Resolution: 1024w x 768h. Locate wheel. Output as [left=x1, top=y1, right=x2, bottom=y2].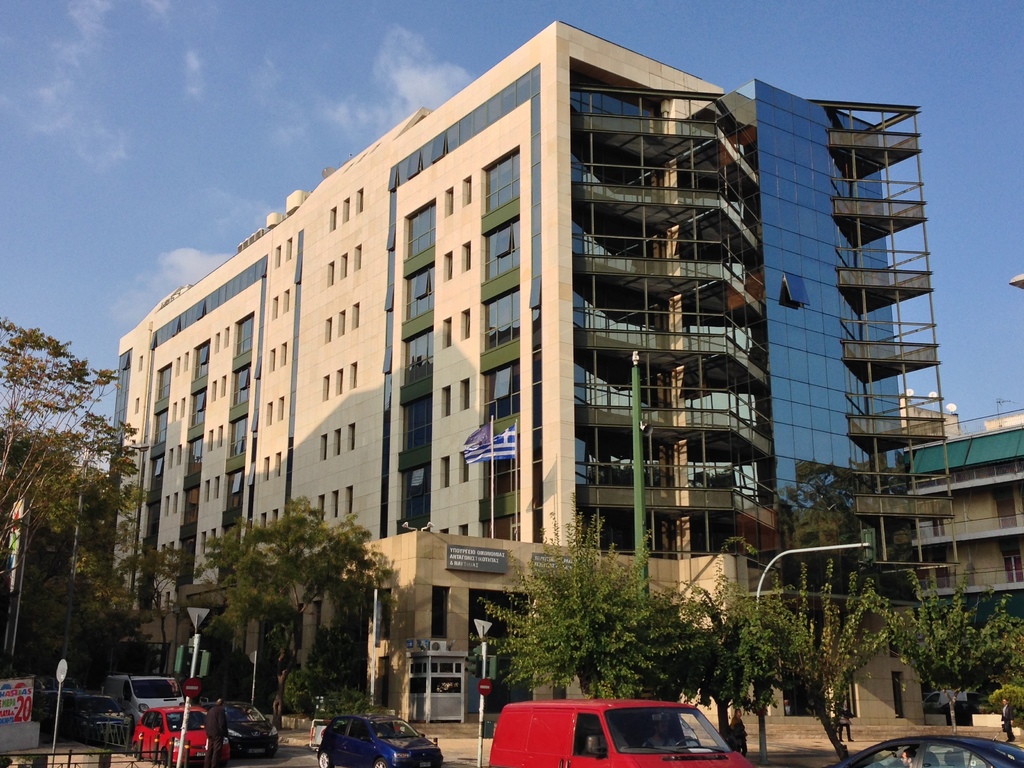
[left=156, top=750, right=171, bottom=767].
